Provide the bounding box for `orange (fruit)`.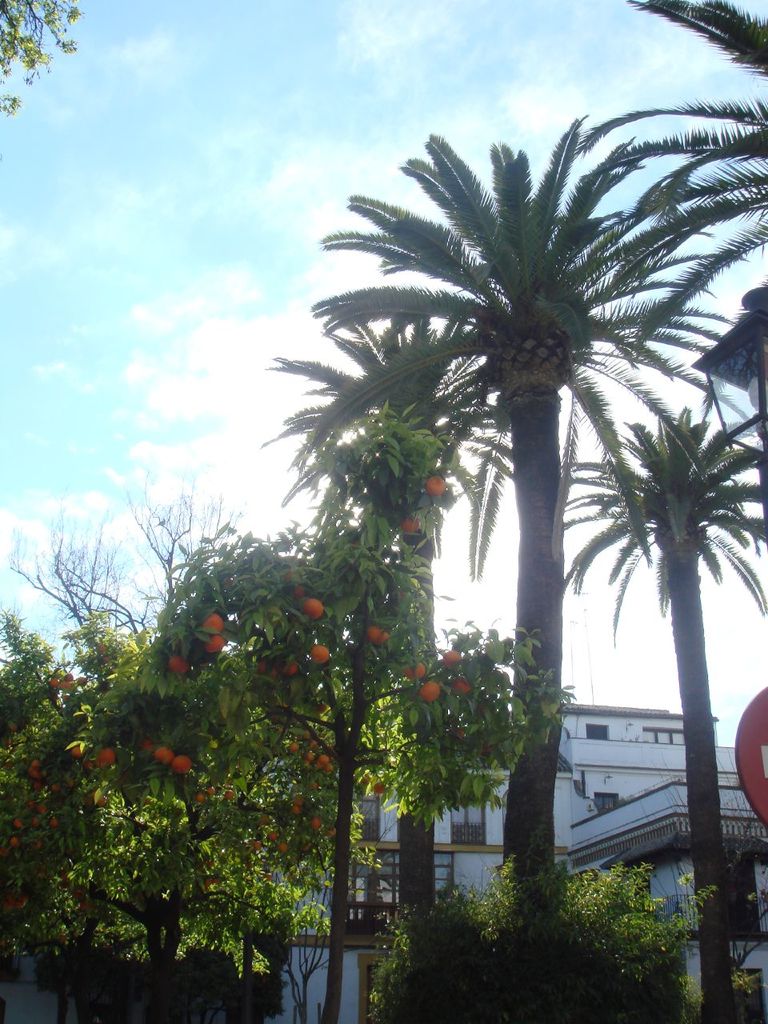
locate(374, 779, 384, 794).
